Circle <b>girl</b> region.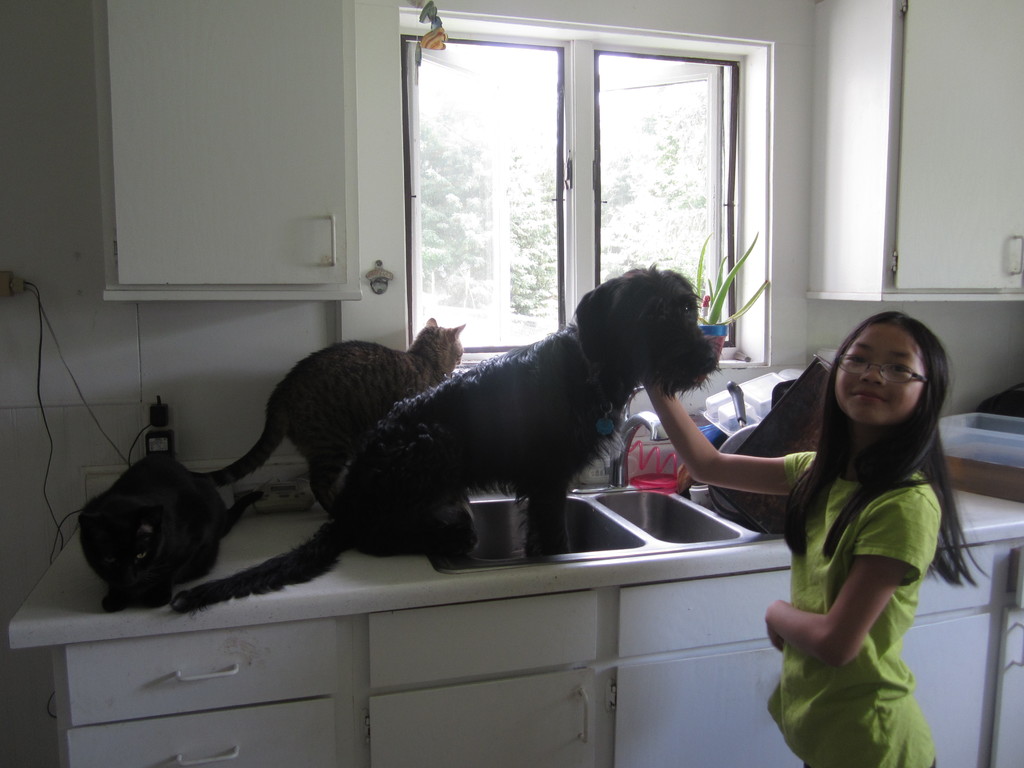
Region: <region>641, 308, 991, 767</region>.
